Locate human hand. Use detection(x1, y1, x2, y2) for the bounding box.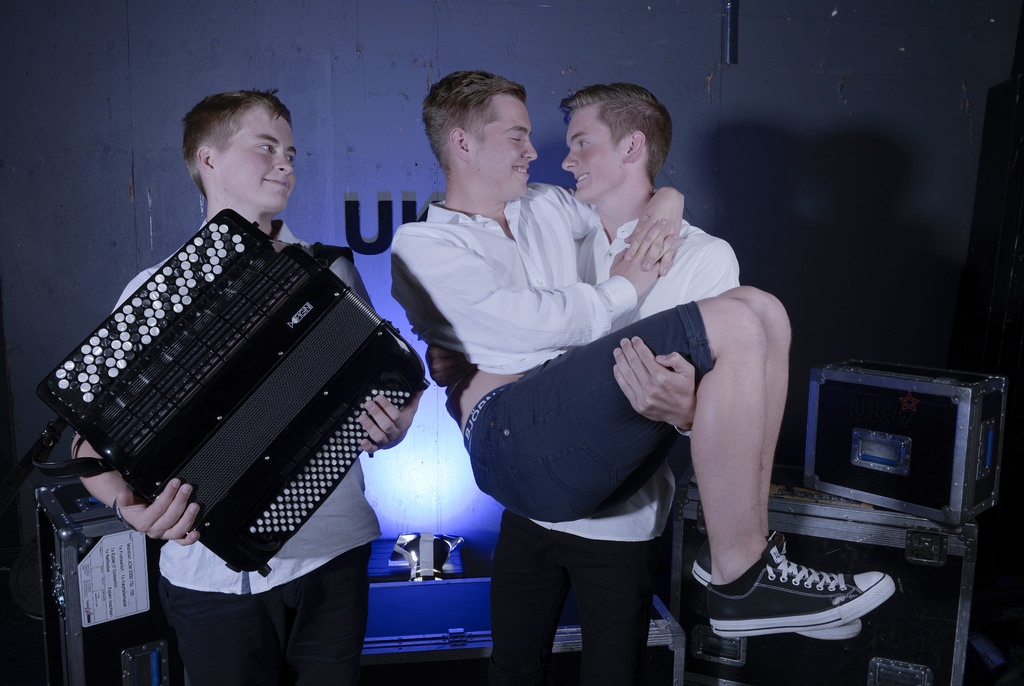
detection(612, 216, 677, 298).
